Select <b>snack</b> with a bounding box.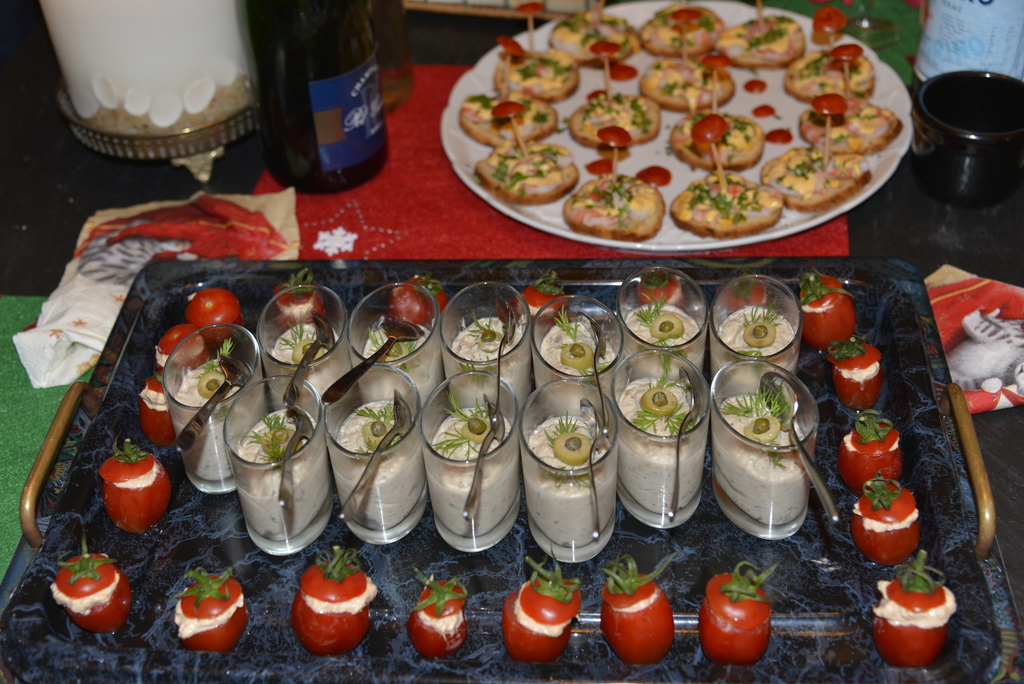
bbox(255, 281, 355, 400).
